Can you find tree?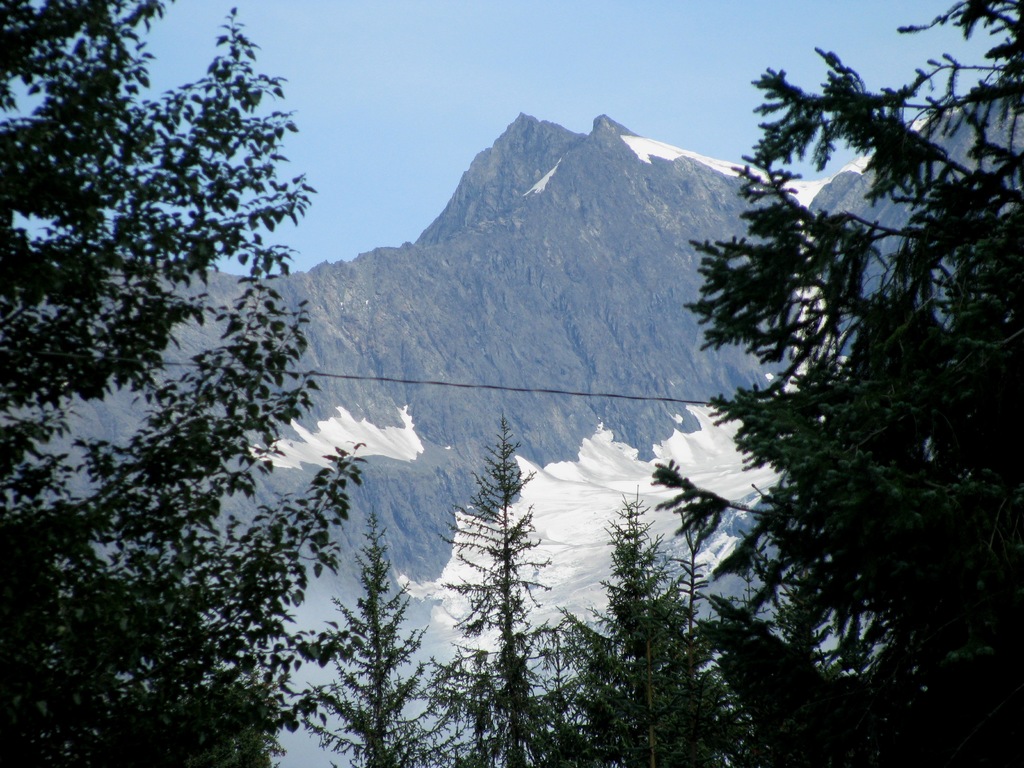
Yes, bounding box: <box>404,415,604,767</box>.
